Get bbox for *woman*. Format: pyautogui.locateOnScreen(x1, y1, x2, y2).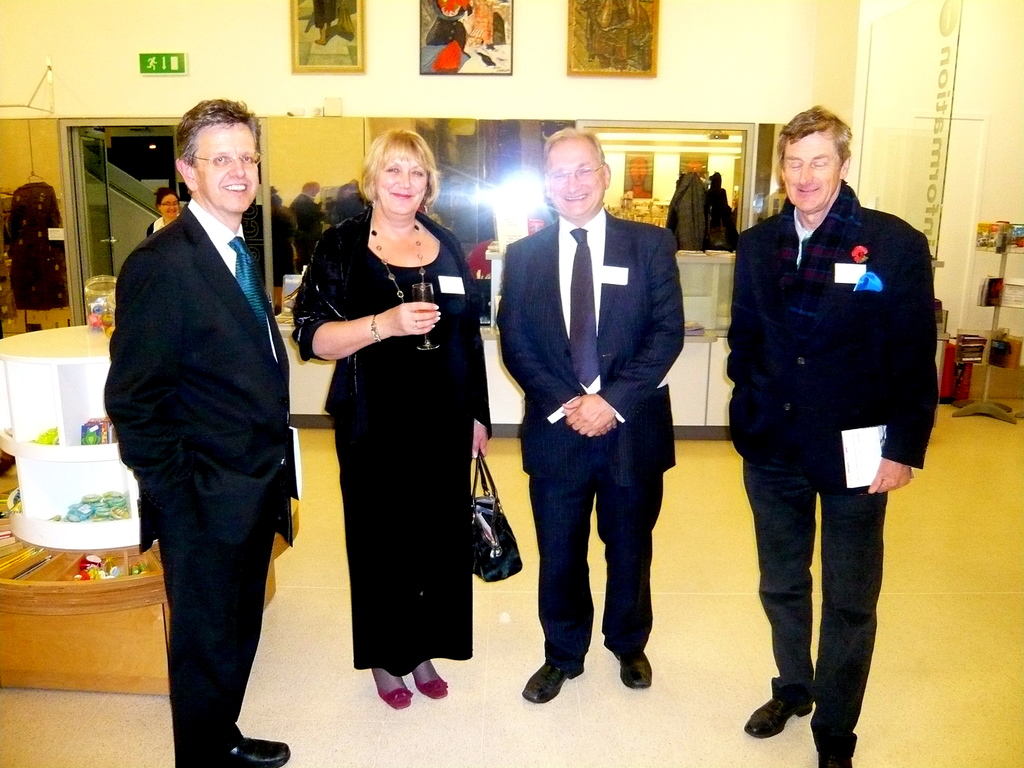
pyautogui.locateOnScreen(297, 138, 483, 719).
